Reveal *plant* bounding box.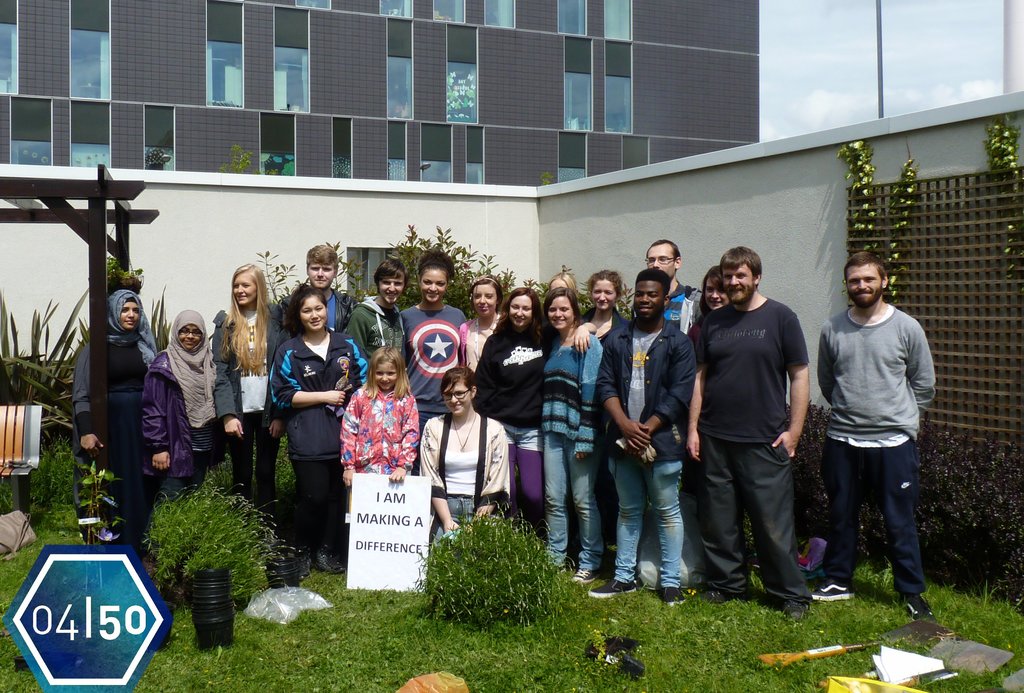
Revealed: box=[971, 108, 1023, 297].
